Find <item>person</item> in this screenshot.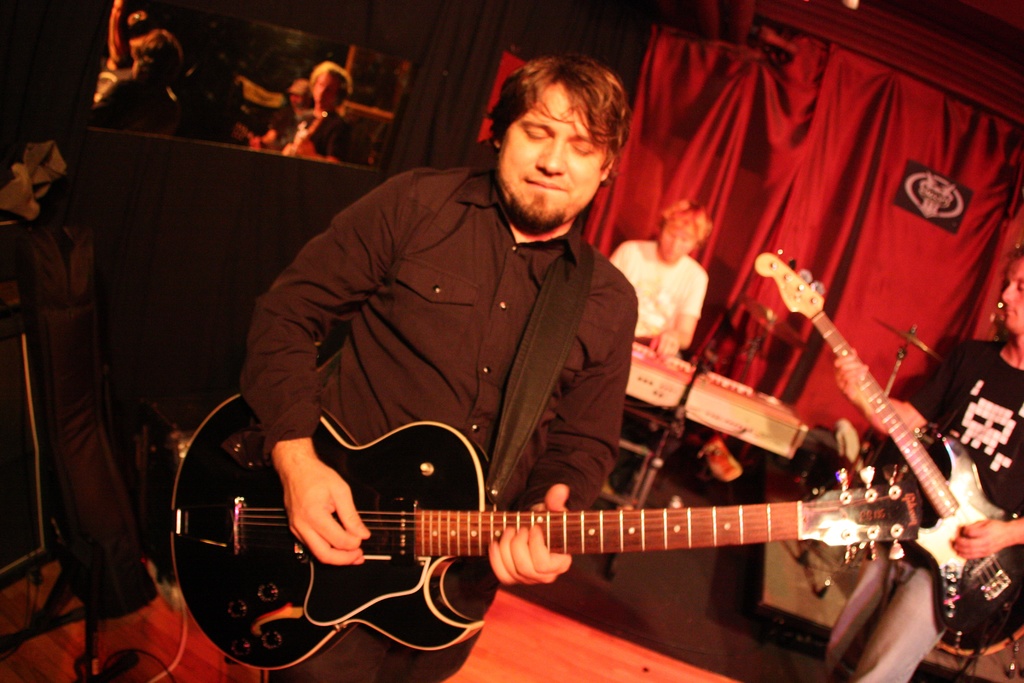
The bounding box for <item>person</item> is <box>246,83,312,152</box>.
